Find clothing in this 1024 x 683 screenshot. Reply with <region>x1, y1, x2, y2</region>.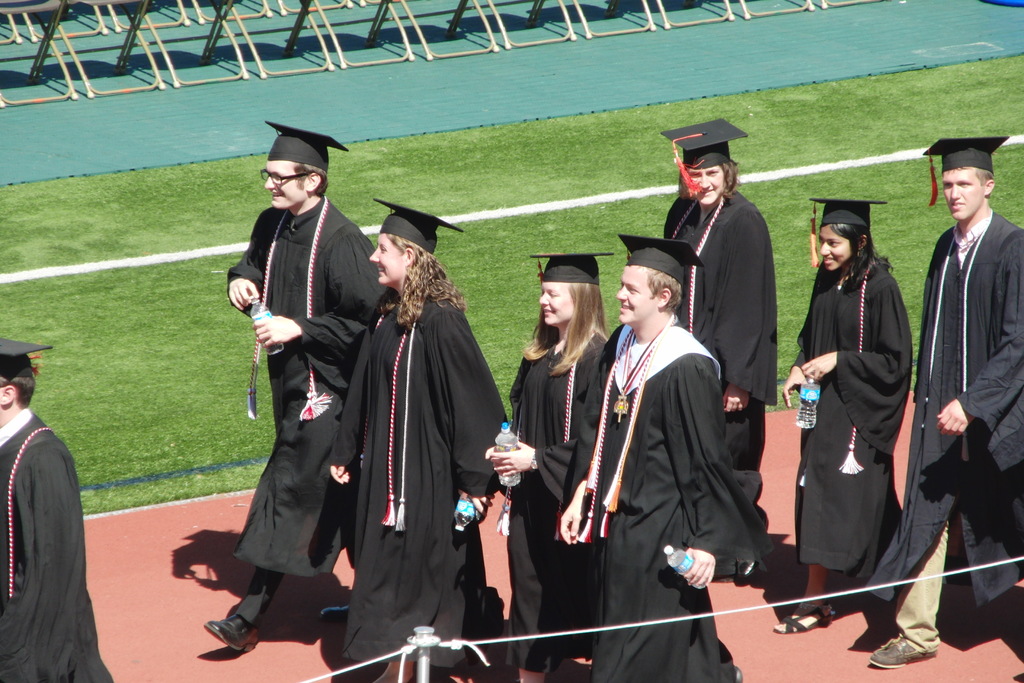
<region>0, 411, 119, 678</region>.
